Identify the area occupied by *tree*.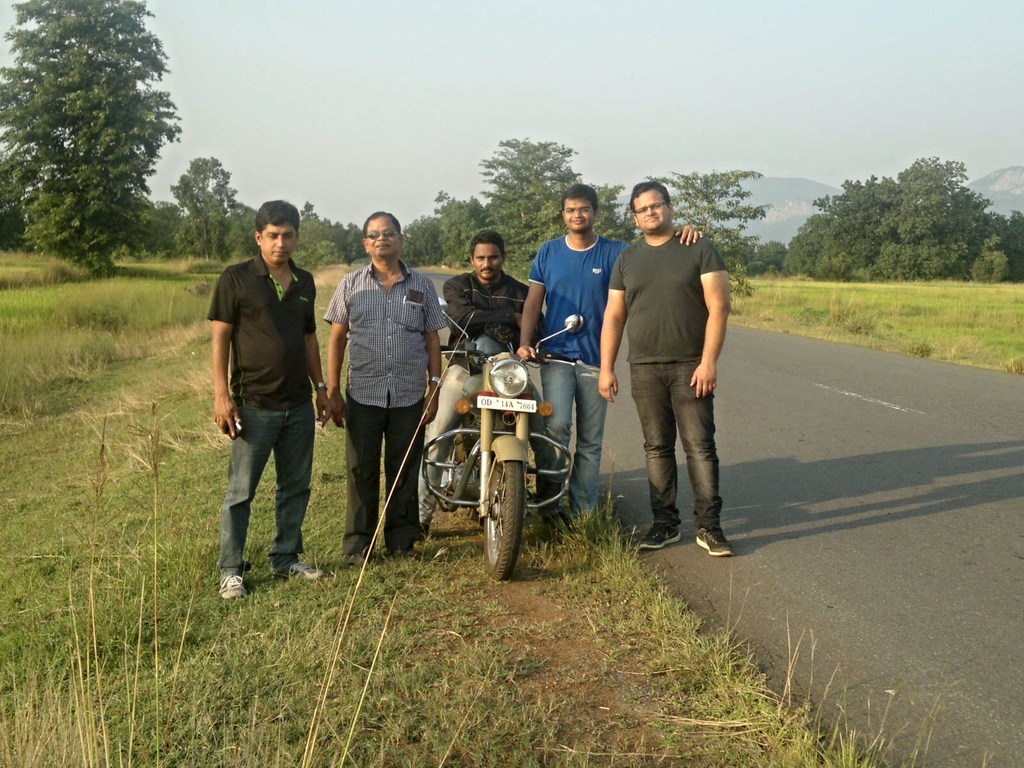
Area: [left=779, top=156, right=1020, bottom=282].
